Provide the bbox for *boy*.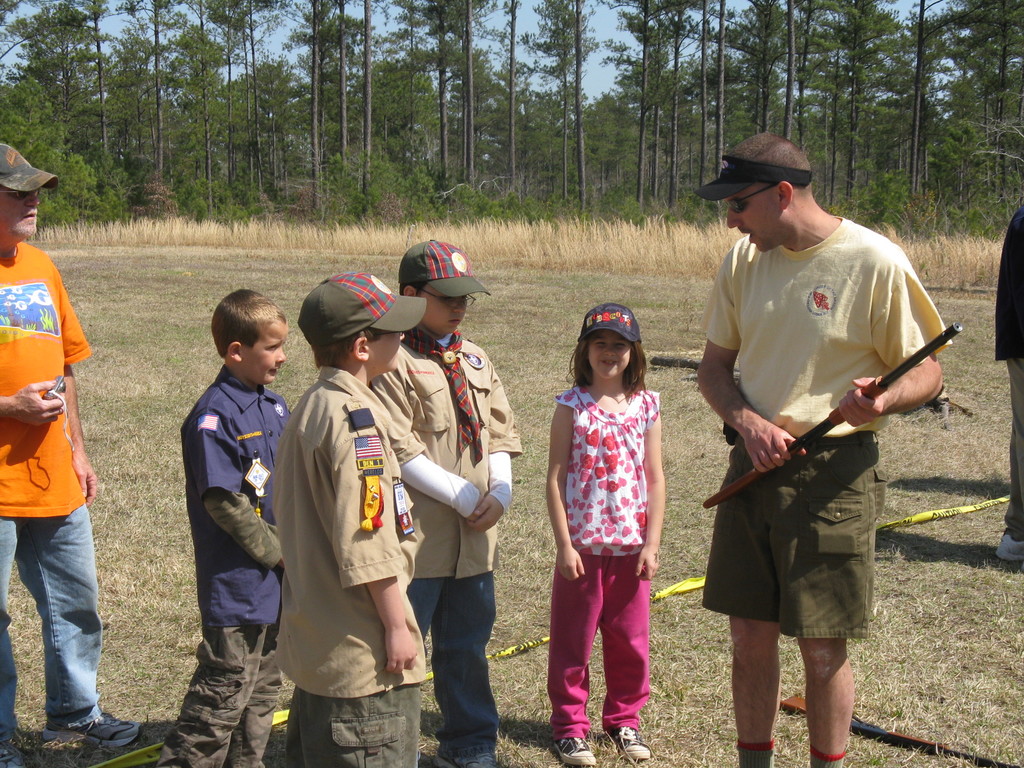
<box>147,271,291,707</box>.
